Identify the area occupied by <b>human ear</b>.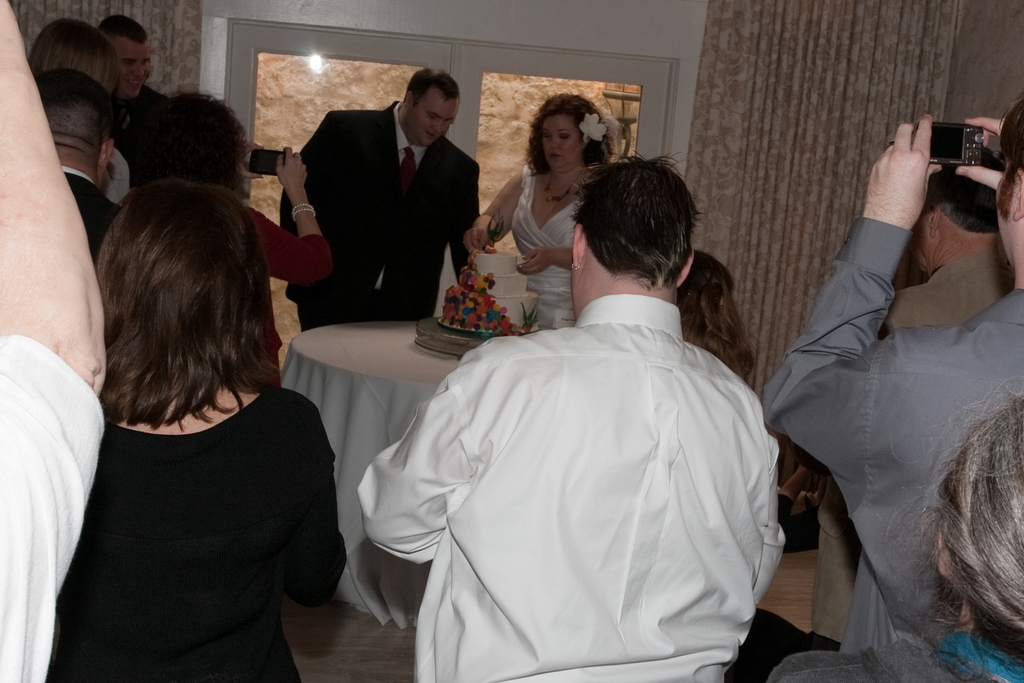
Area: l=1016, t=168, r=1023, b=218.
